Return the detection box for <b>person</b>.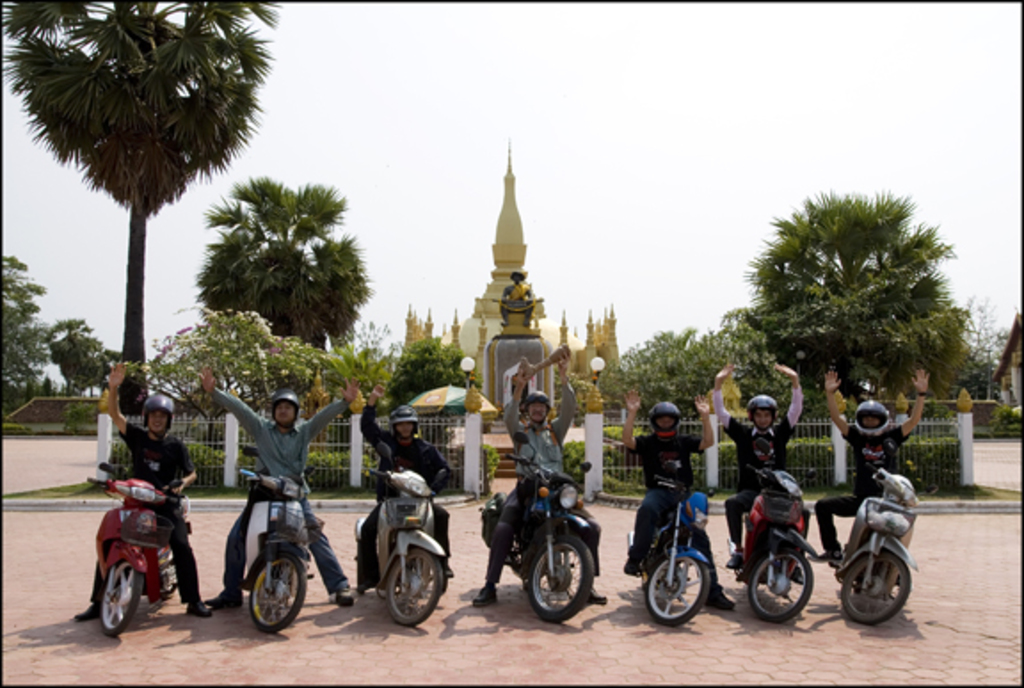
<region>622, 386, 736, 606</region>.
